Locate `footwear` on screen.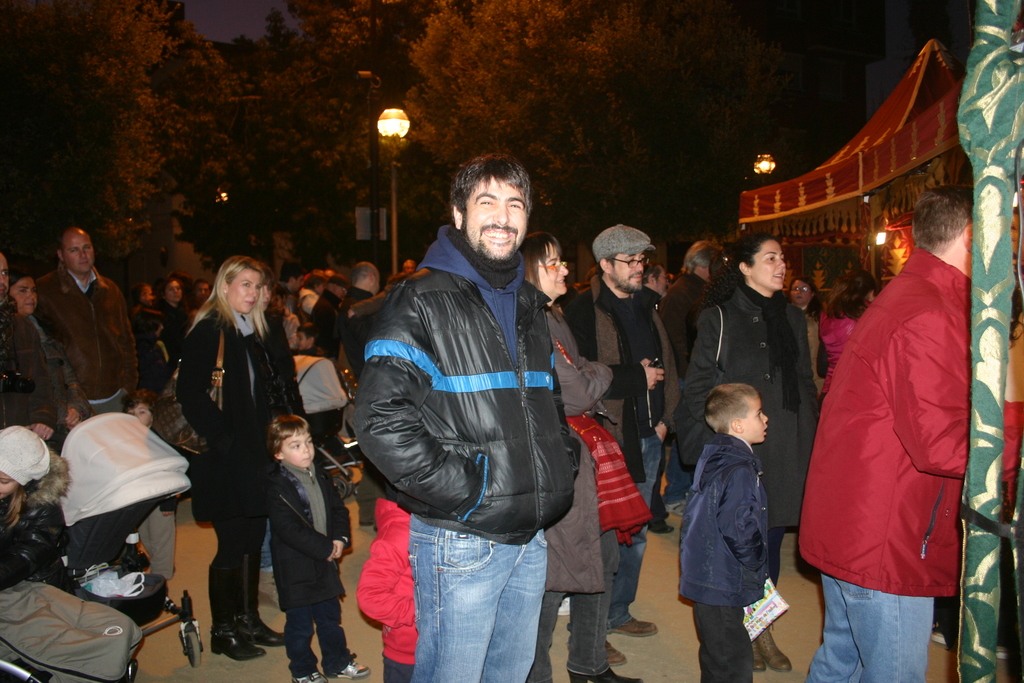
On screen at (603,620,660,634).
